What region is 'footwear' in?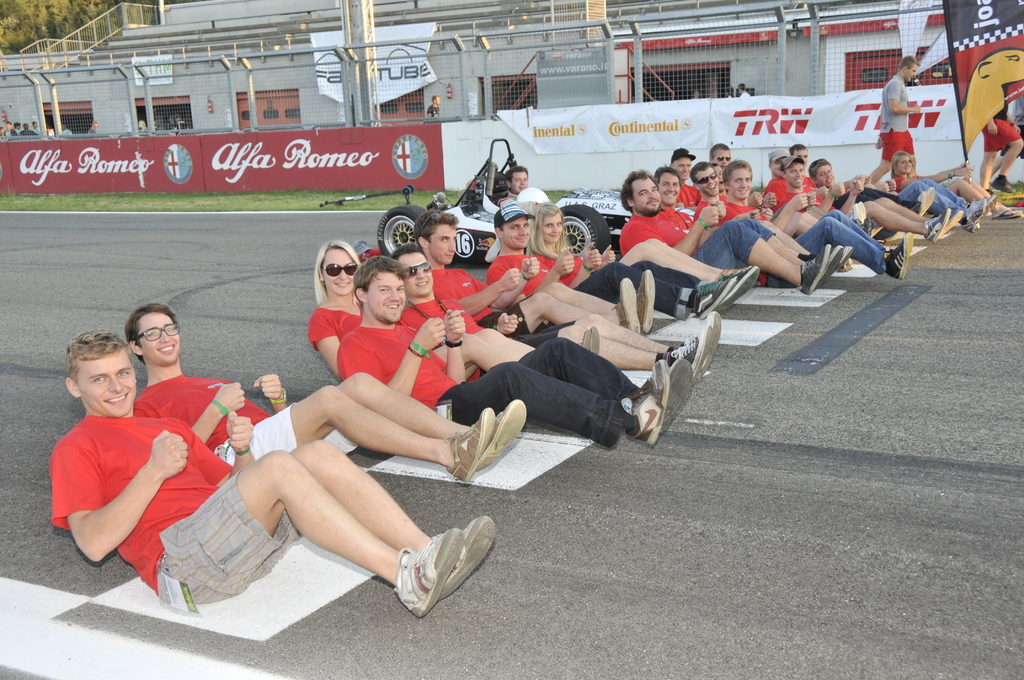
l=438, t=516, r=497, b=601.
